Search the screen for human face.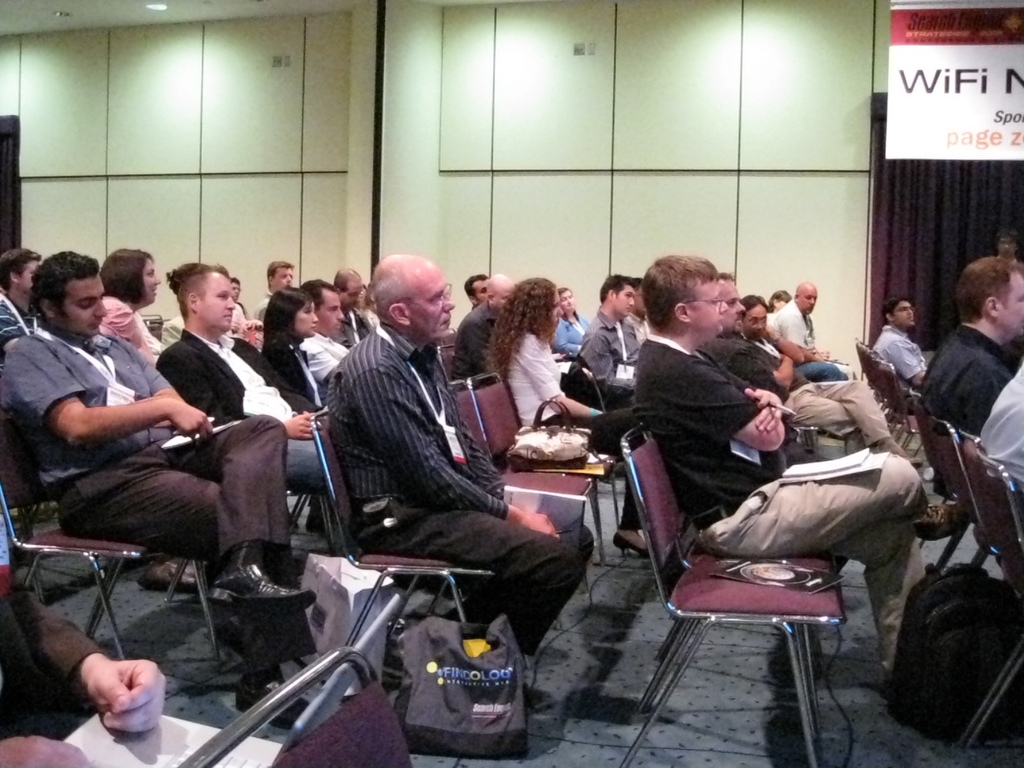
Found at 499 287 517 307.
